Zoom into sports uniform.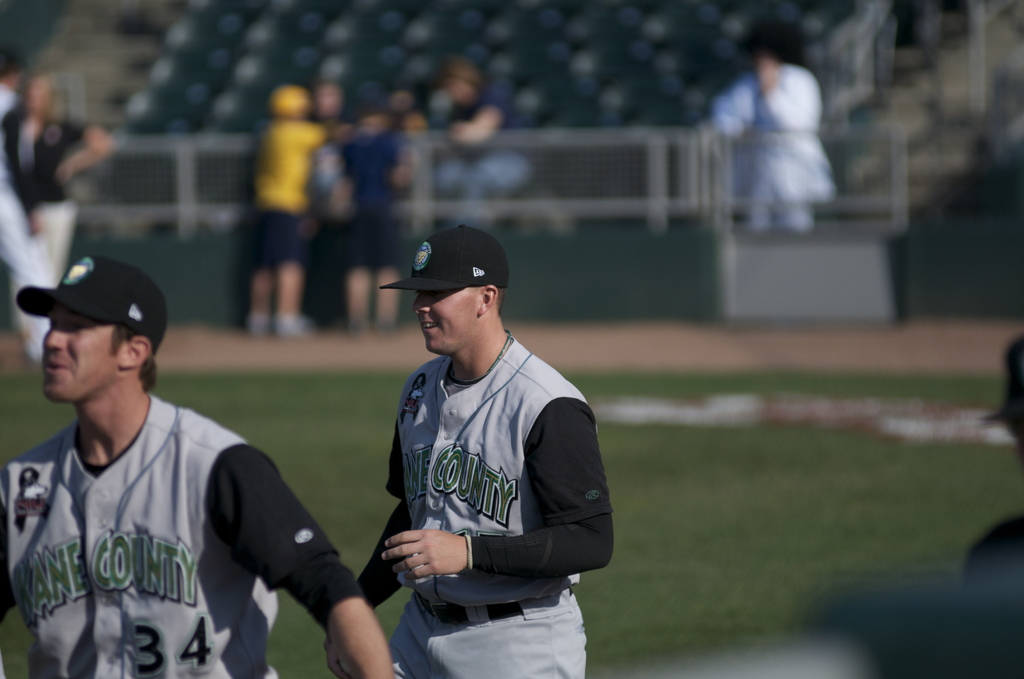
Zoom target: (243,85,331,341).
